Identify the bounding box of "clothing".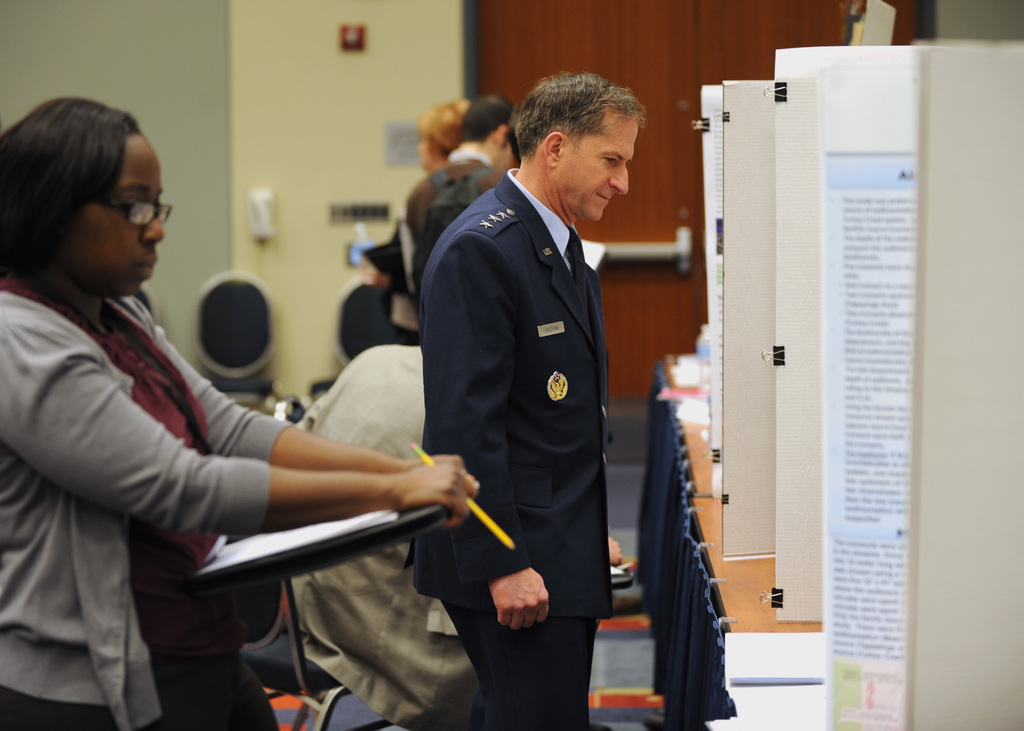
crop(285, 342, 484, 730).
